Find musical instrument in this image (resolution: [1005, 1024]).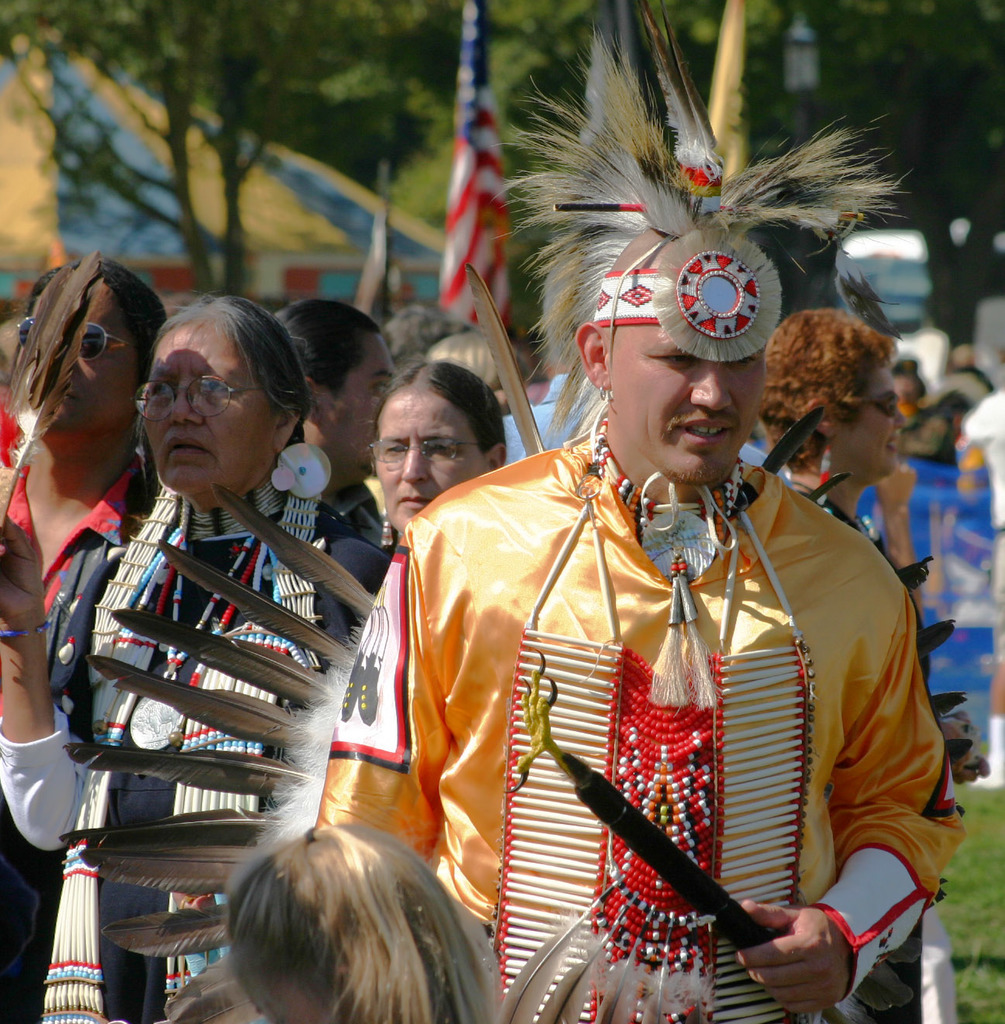
561 753 846 1023.
